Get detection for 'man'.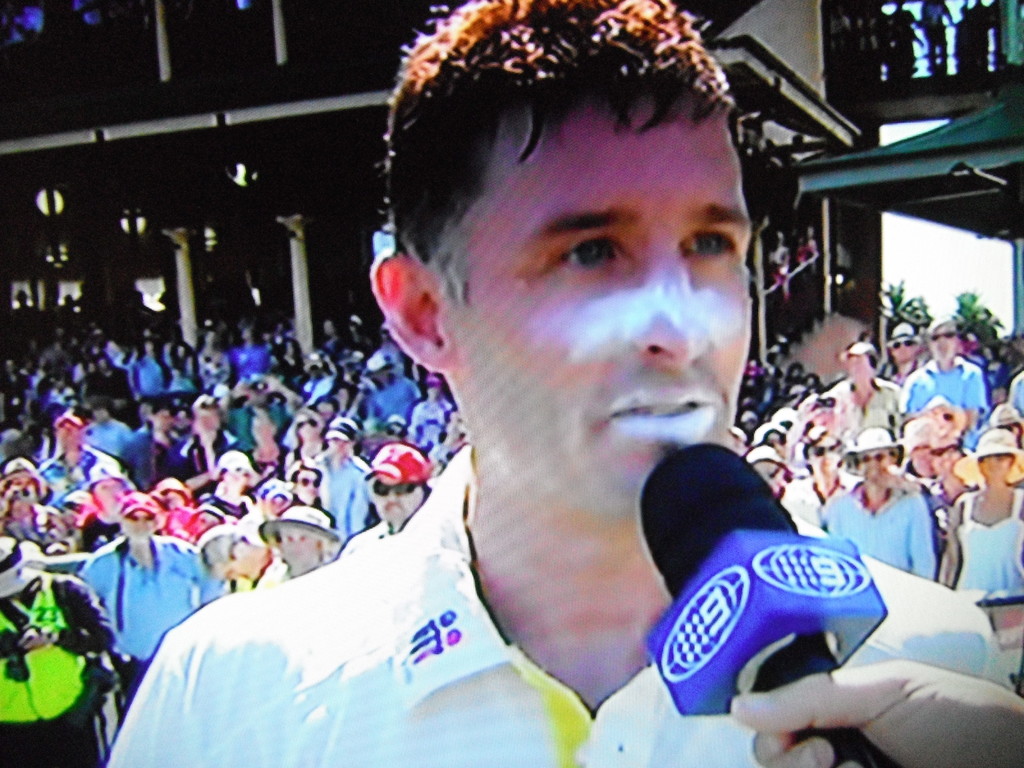
Detection: l=365, t=350, r=419, b=424.
